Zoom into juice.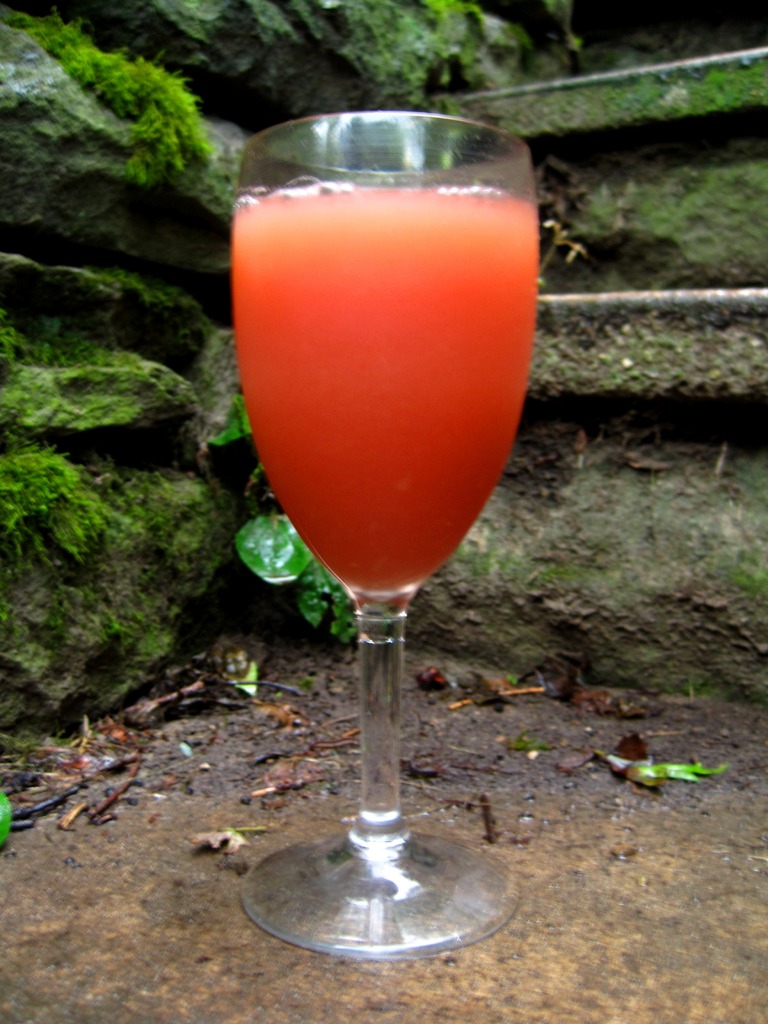
Zoom target: detection(232, 186, 538, 593).
